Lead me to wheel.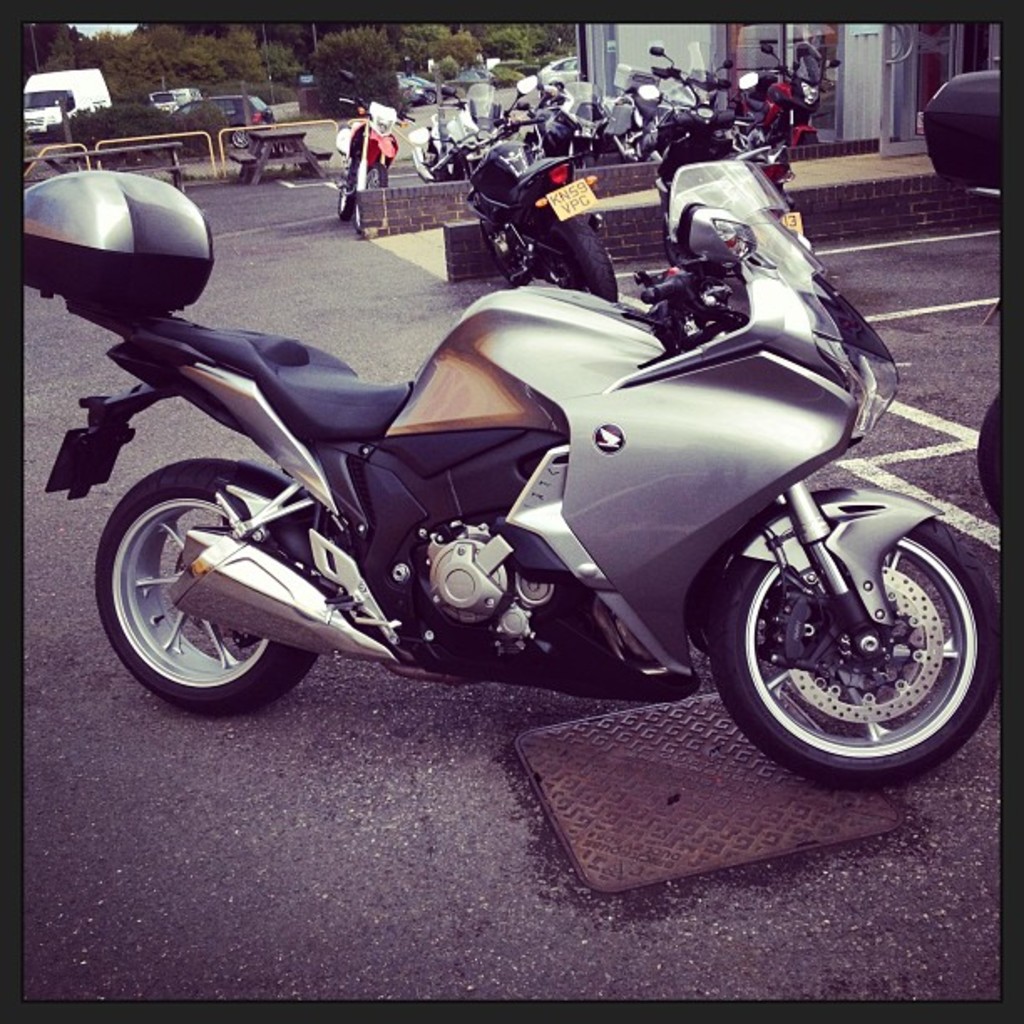
Lead to box=[233, 127, 248, 142].
